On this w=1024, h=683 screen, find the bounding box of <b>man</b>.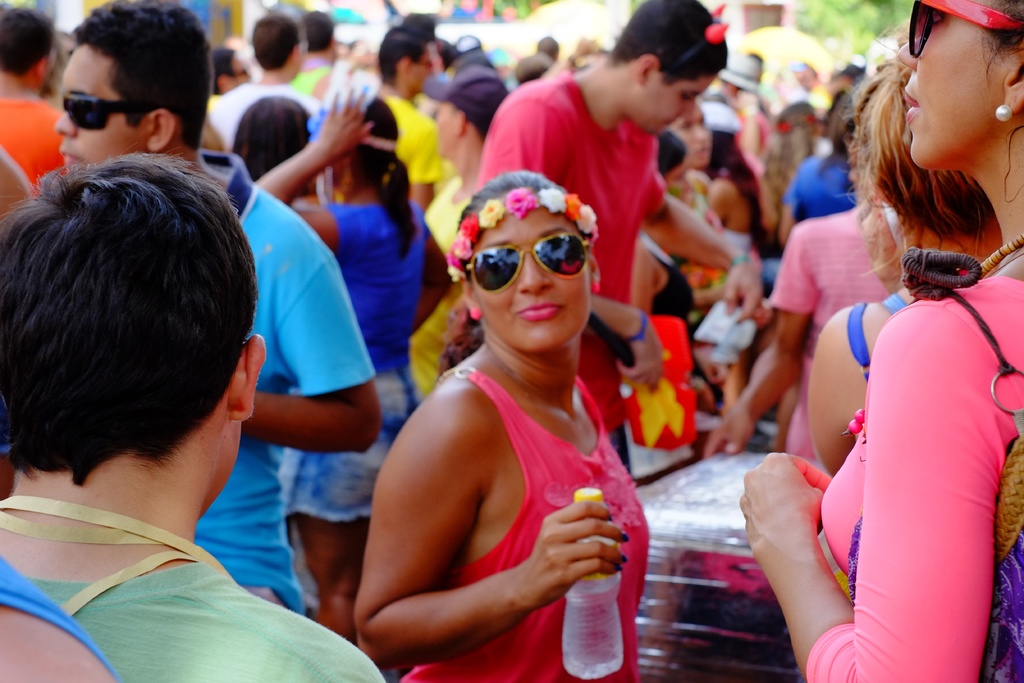
Bounding box: bbox(205, 10, 319, 152).
